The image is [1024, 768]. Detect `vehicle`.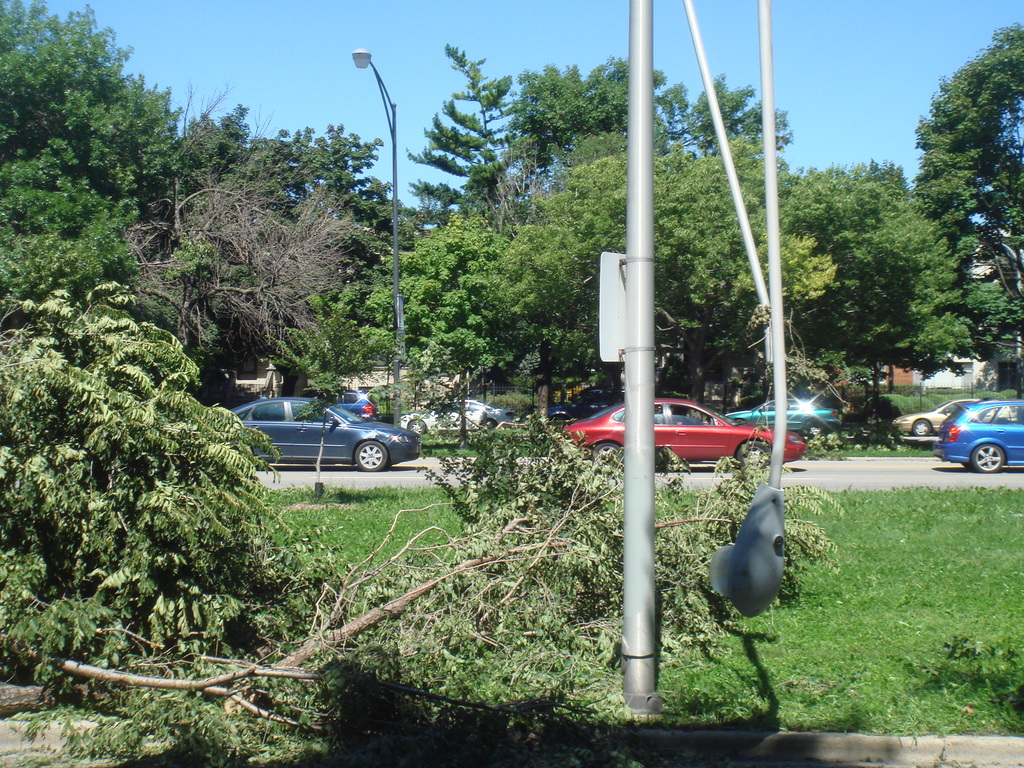
Detection: bbox(403, 383, 514, 447).
